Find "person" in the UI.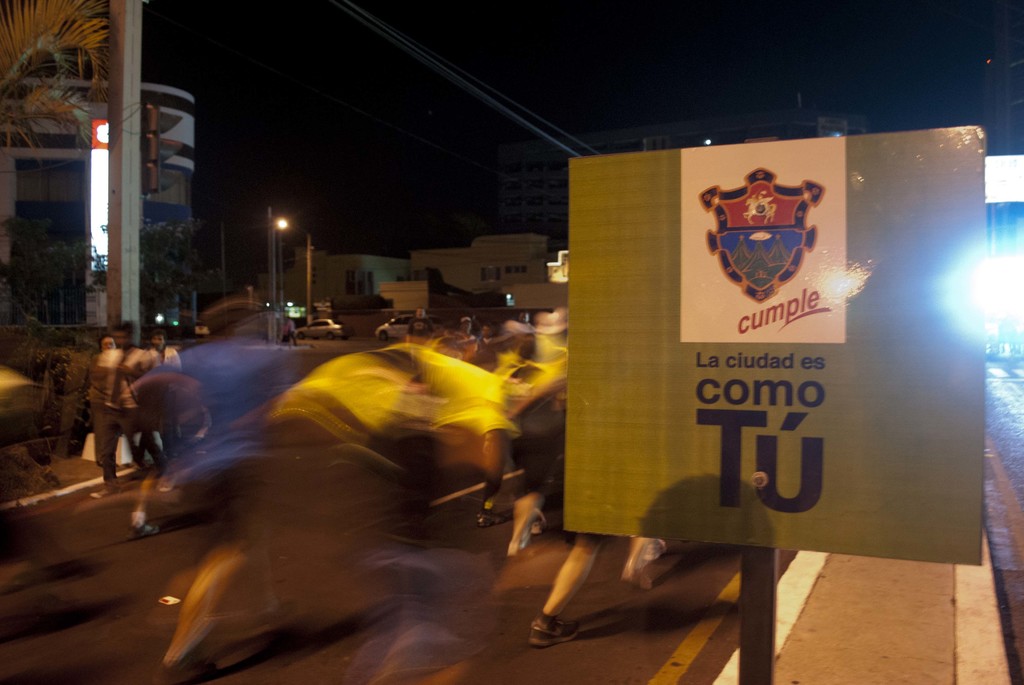
UI element at BBox(136, 329, 191, 477).
